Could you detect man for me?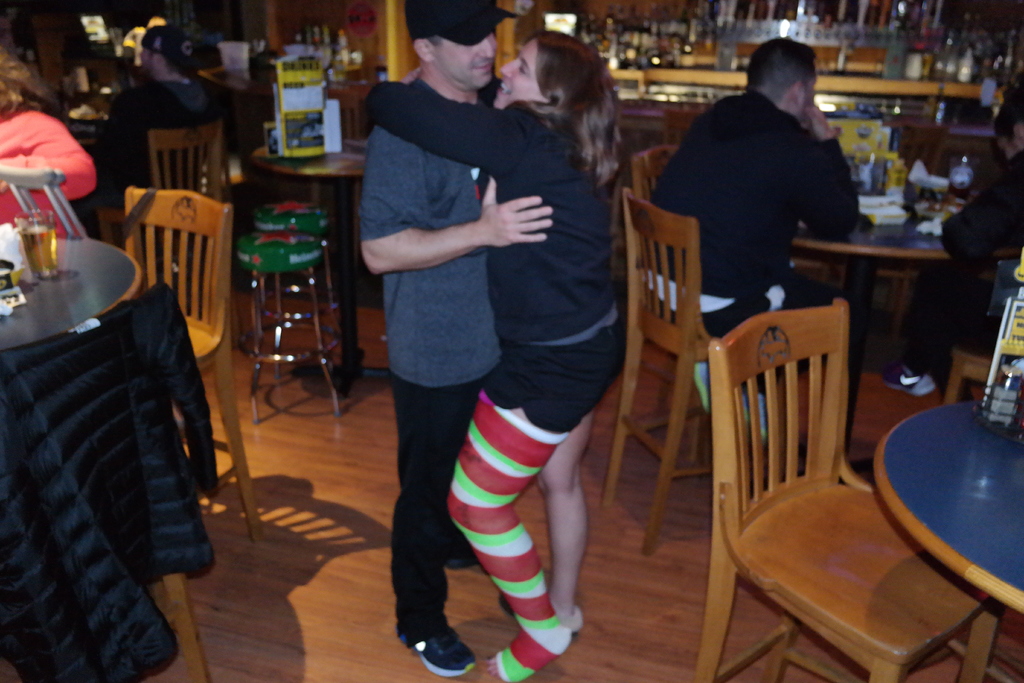
Detection result: 360:0:517:679.
